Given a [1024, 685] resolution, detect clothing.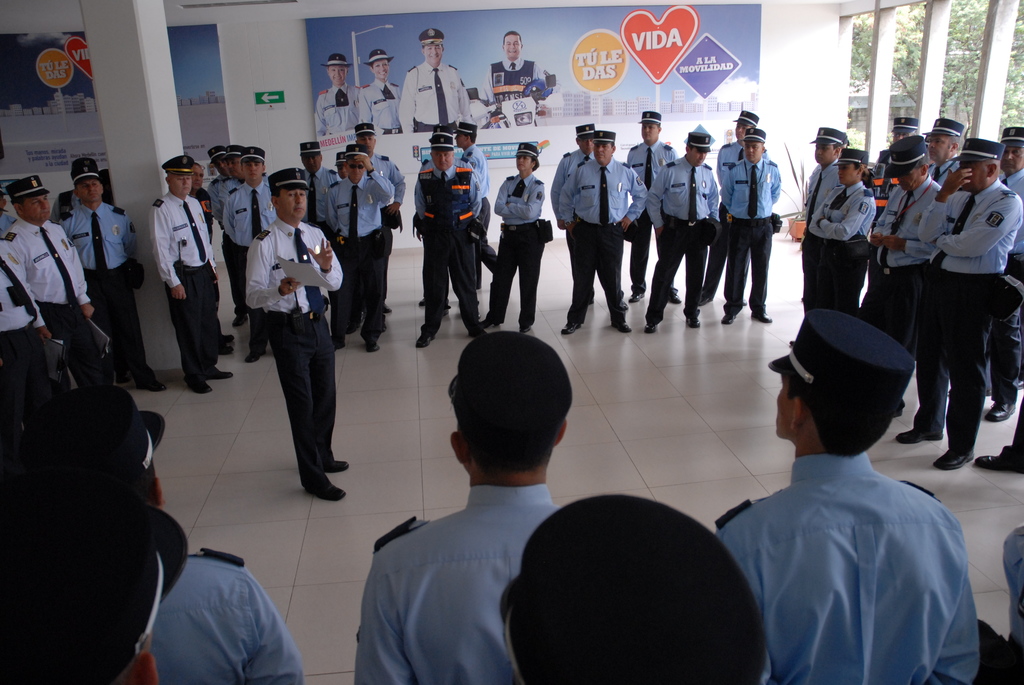
rect(547, 147, 588, 218).
